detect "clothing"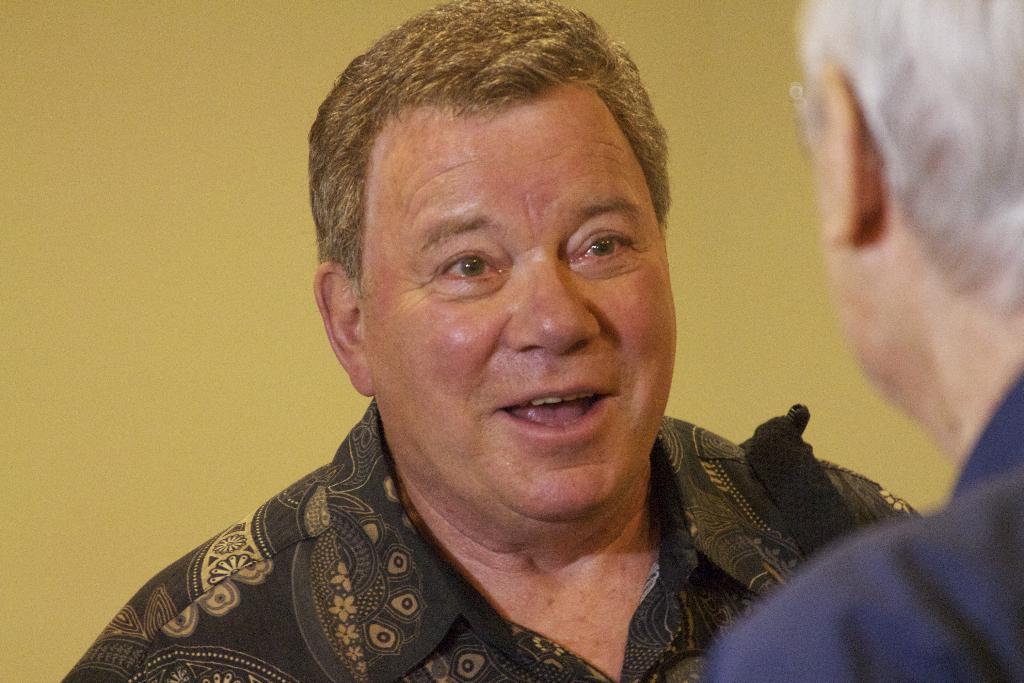
pyautogui.locateOnScreen(699, 358, 1023, 682)
